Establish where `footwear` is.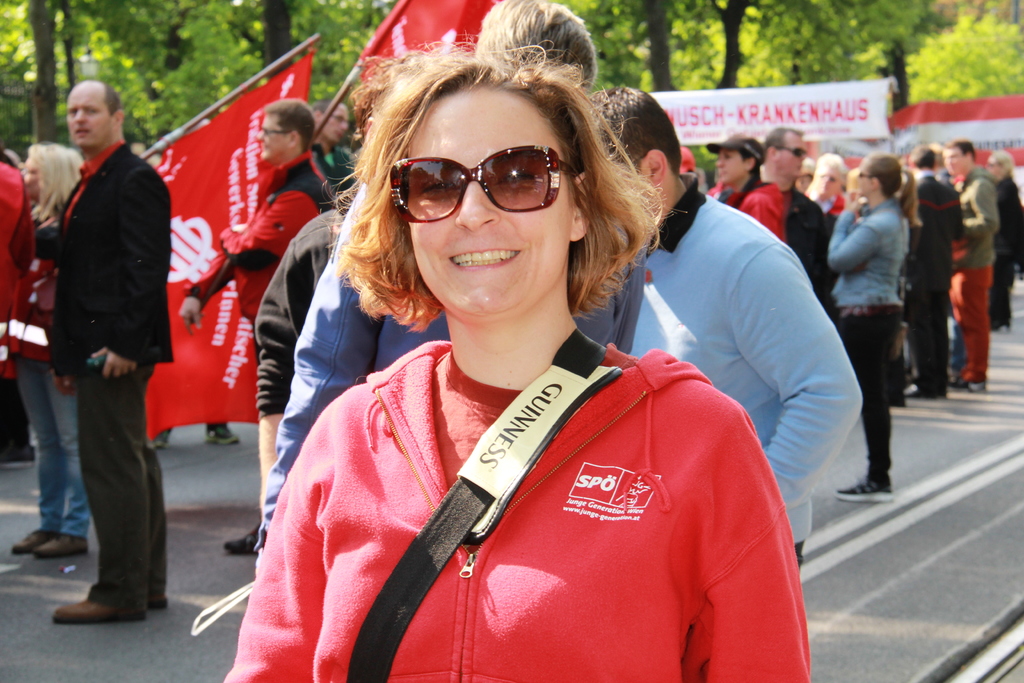
Established at [left=219, top=519, right=263, bottom=554].
